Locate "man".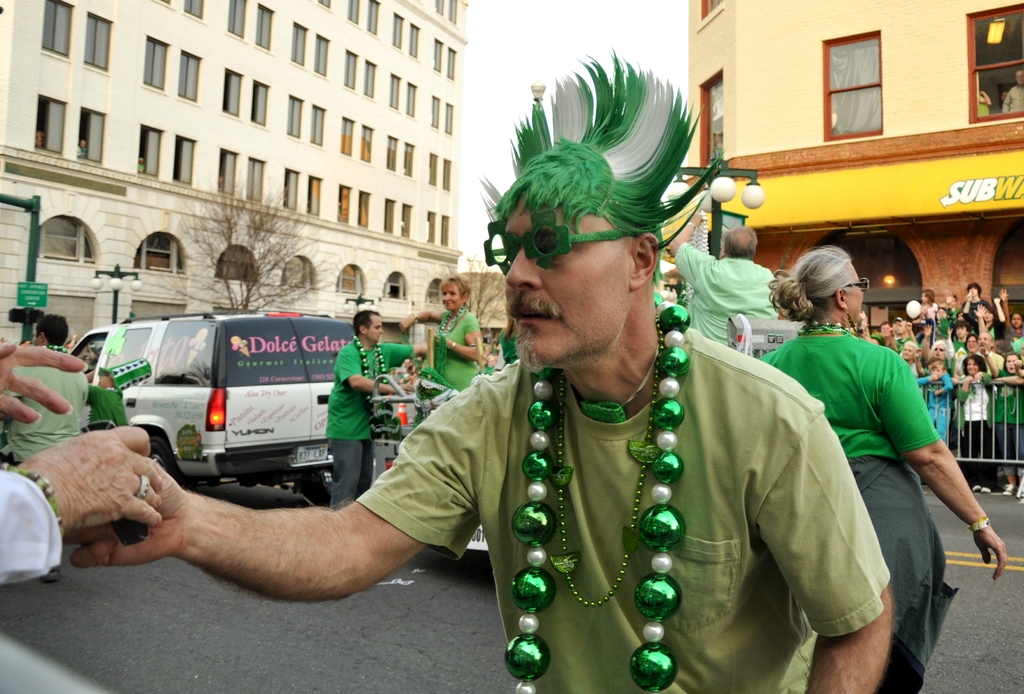
Bounding box: 878 320 887 332.
